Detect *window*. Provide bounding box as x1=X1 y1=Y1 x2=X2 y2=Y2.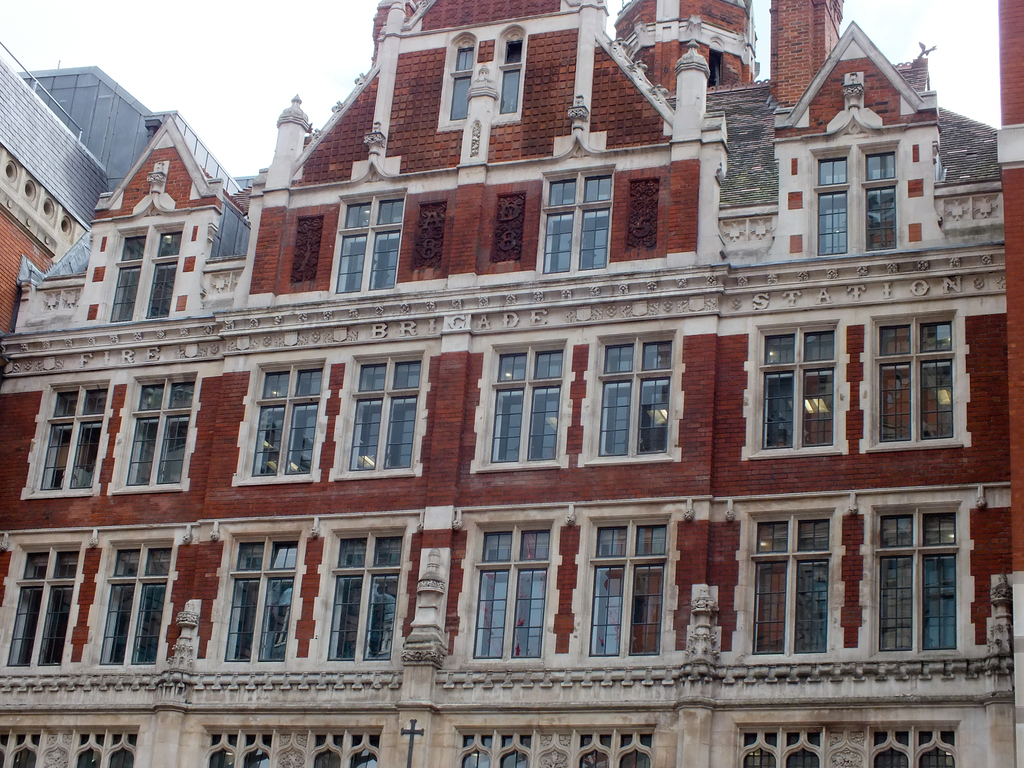
x1=108 y1=225 x2=182 y2=320.
